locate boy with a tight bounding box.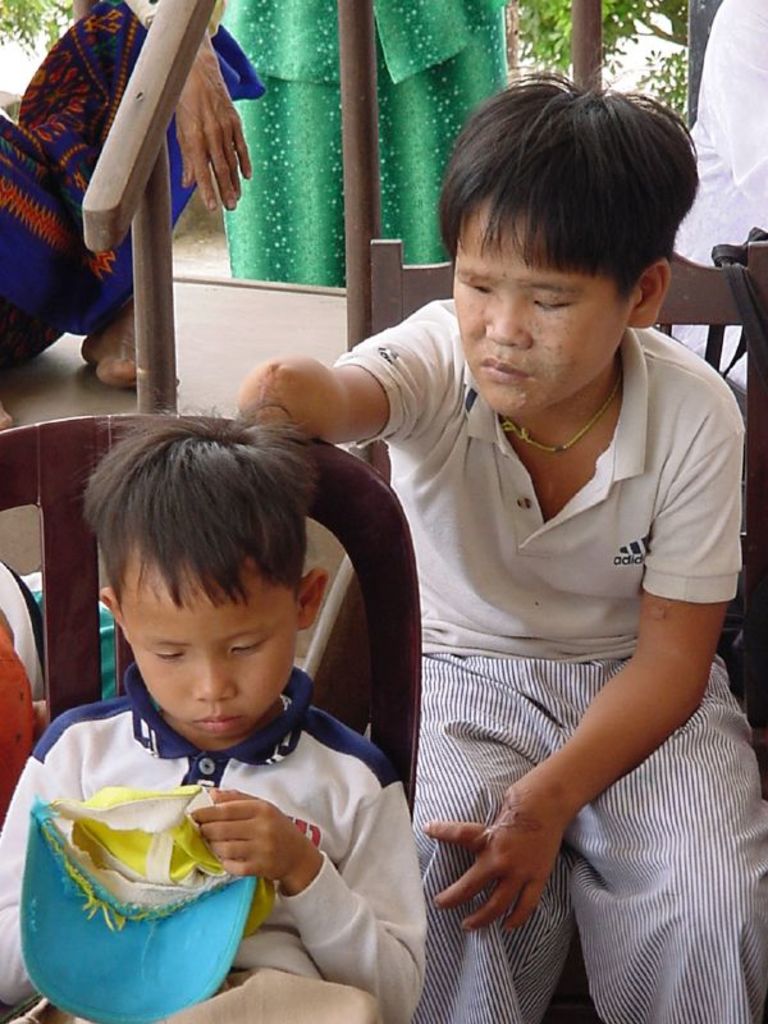
bbox=(237, 74, 767, 1023).
